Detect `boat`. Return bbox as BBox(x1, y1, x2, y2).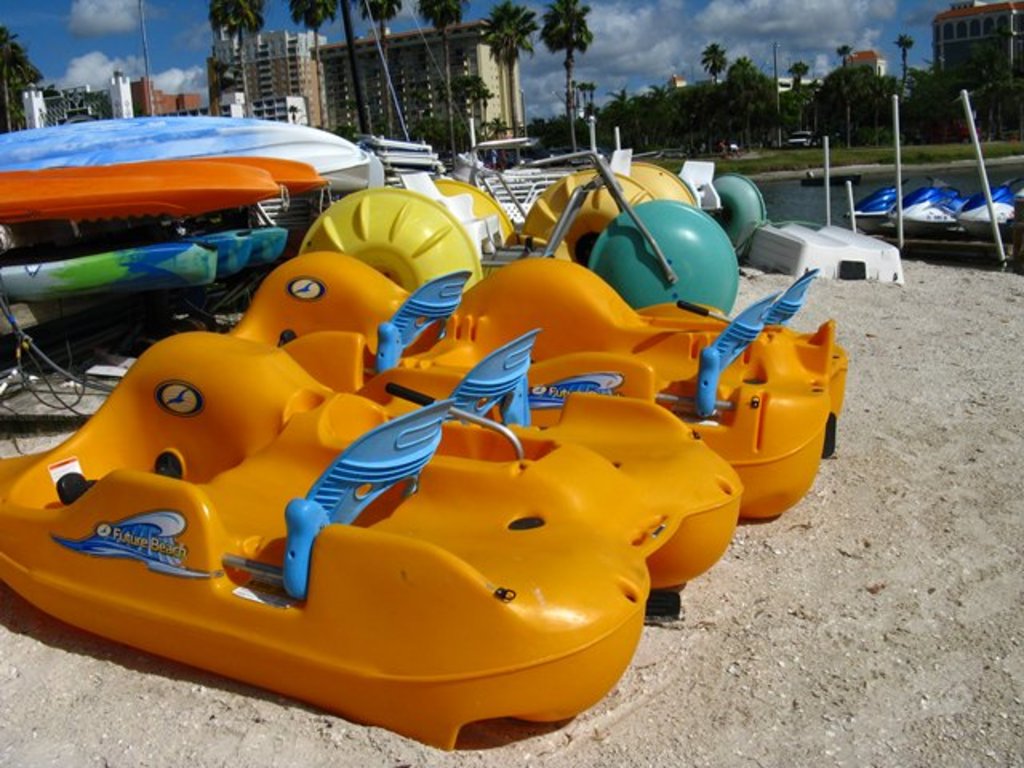
BBox(954, 179, 1022, 237).
